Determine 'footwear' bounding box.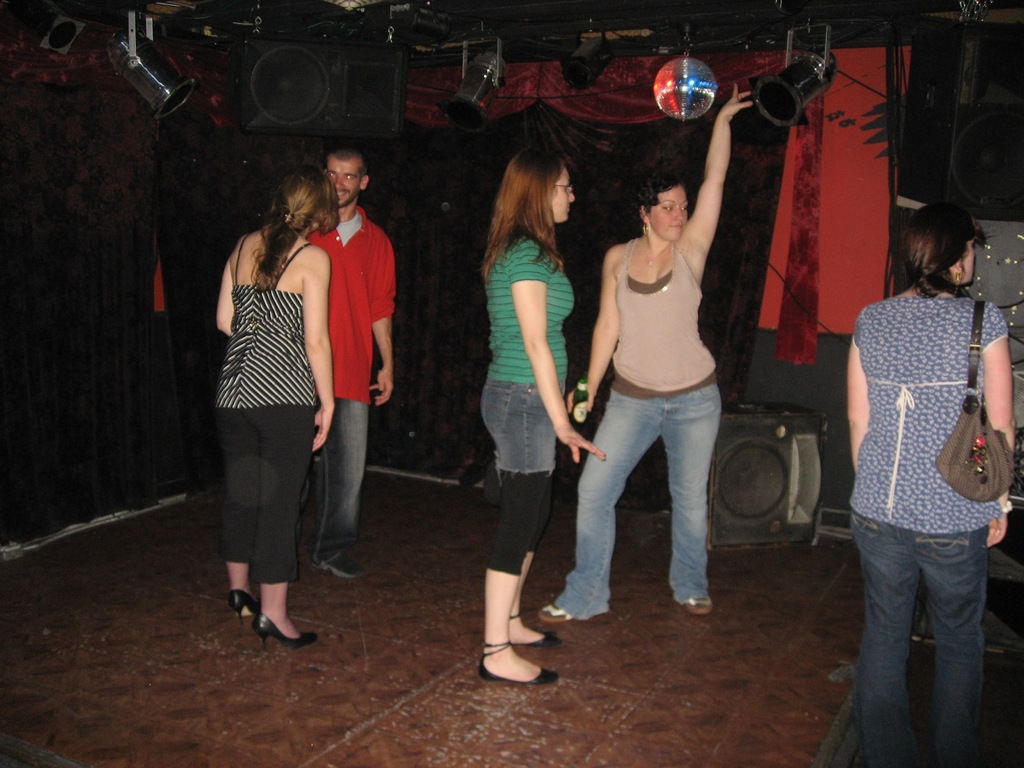
Determined: locate(674, 584, 711, 616).
